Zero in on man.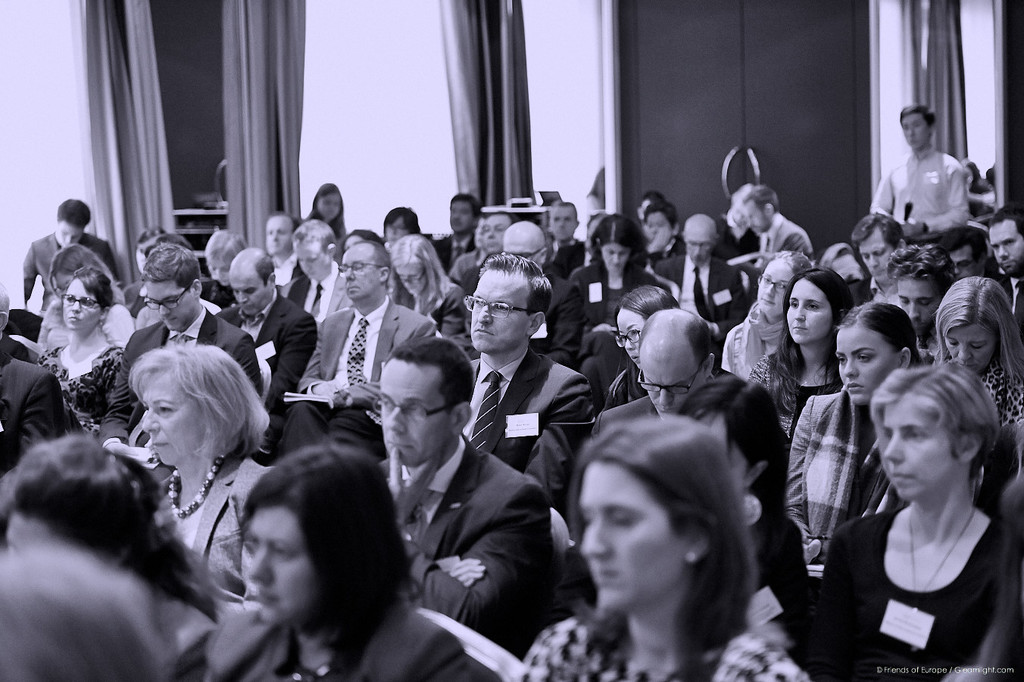
Zeroed in: <bbox>654, 211, 754, 332</bbox>.
